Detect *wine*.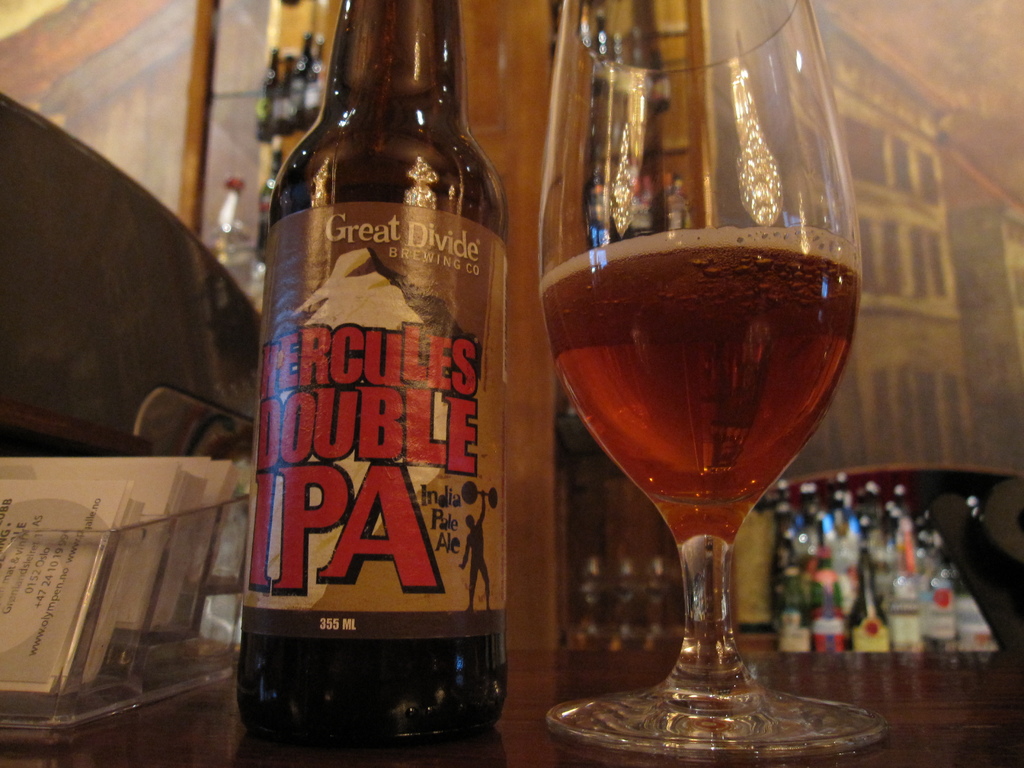
Detected at 534, 225, 866, 572.
